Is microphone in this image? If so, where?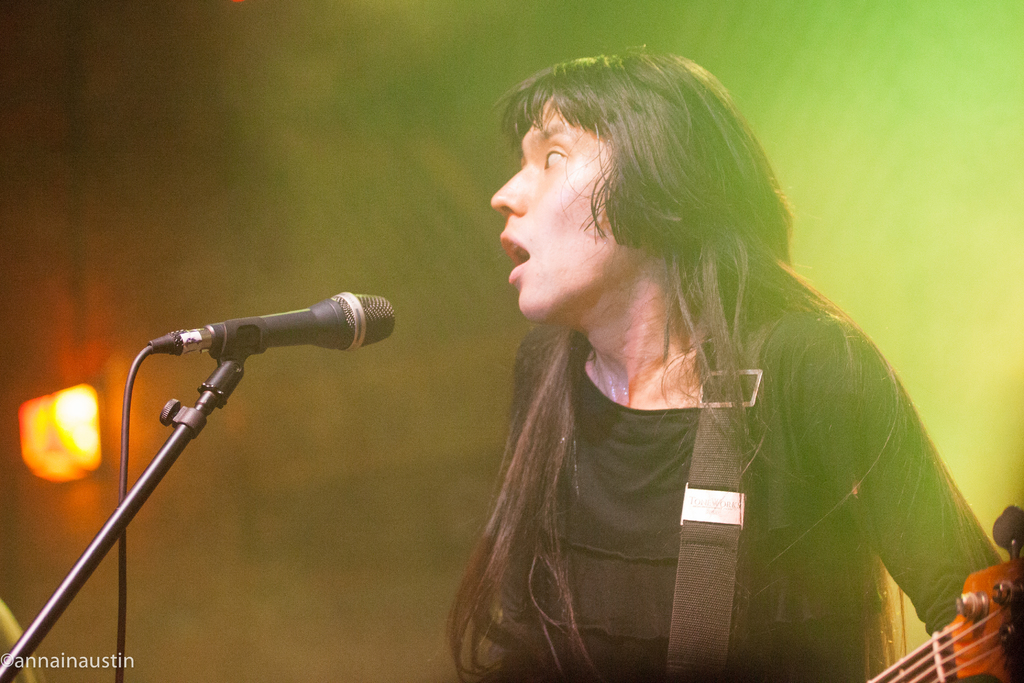
Yes, at 147, 287, 397, 361.
